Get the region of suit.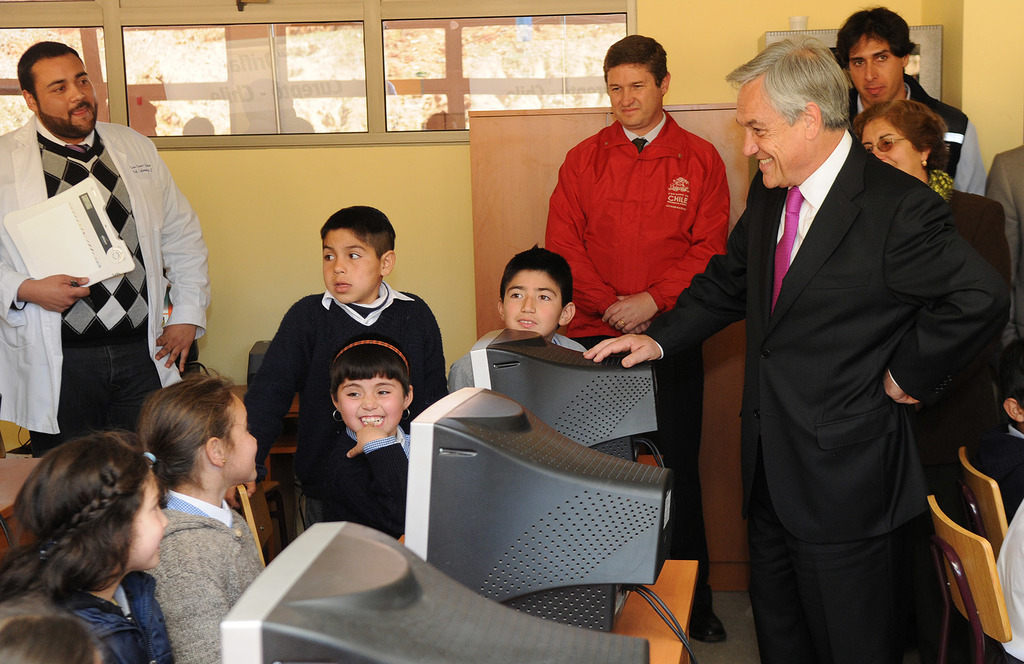
pyautogui.locateOnScreen(634, 119, 1007, 663).
